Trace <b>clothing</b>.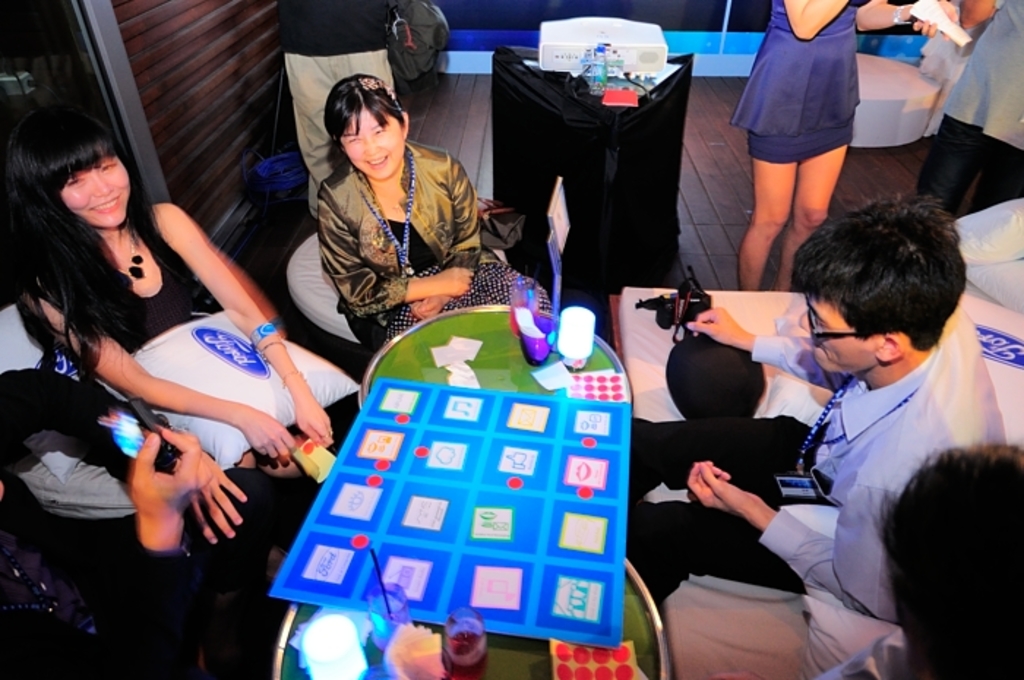
Traced to 729,0,869,168.
